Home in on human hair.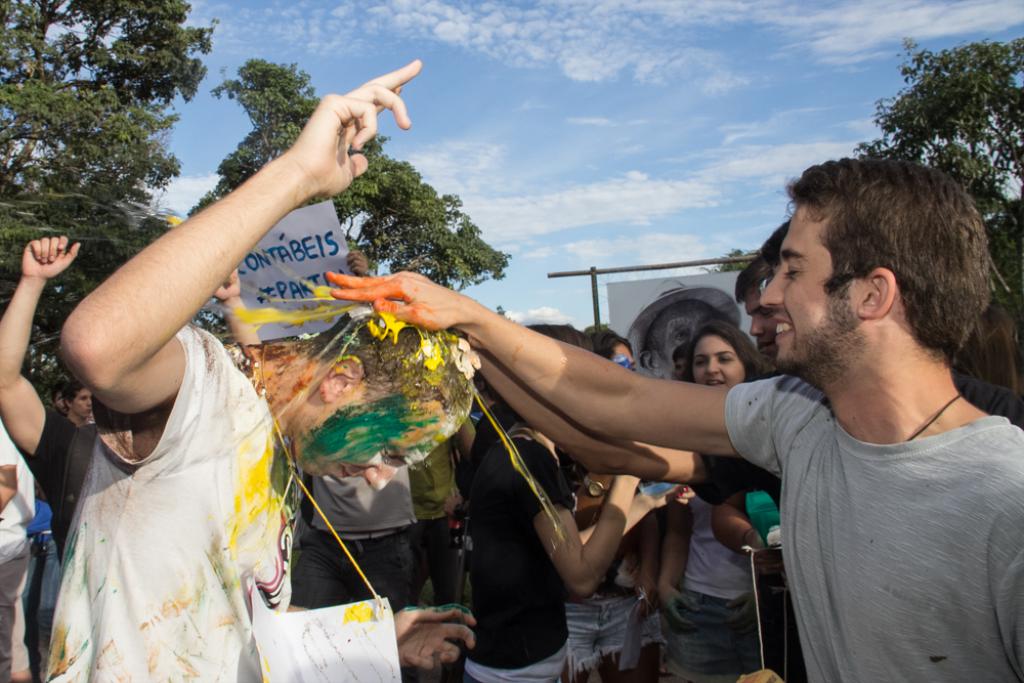
Homed in at Rect(587, 327, 631, 361).
